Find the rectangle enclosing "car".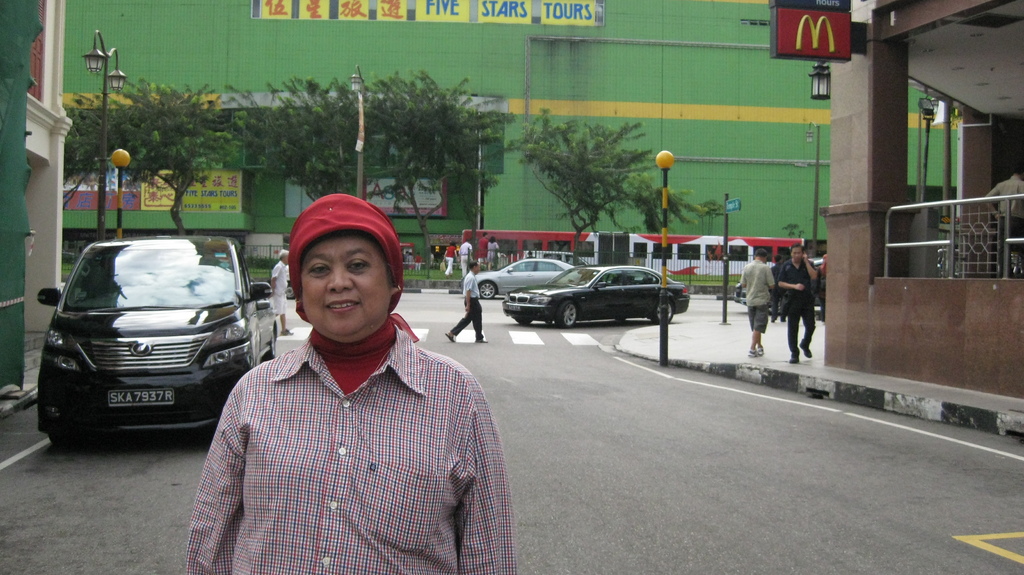
<bbox>496, 256, 698, 332</bbox>.
